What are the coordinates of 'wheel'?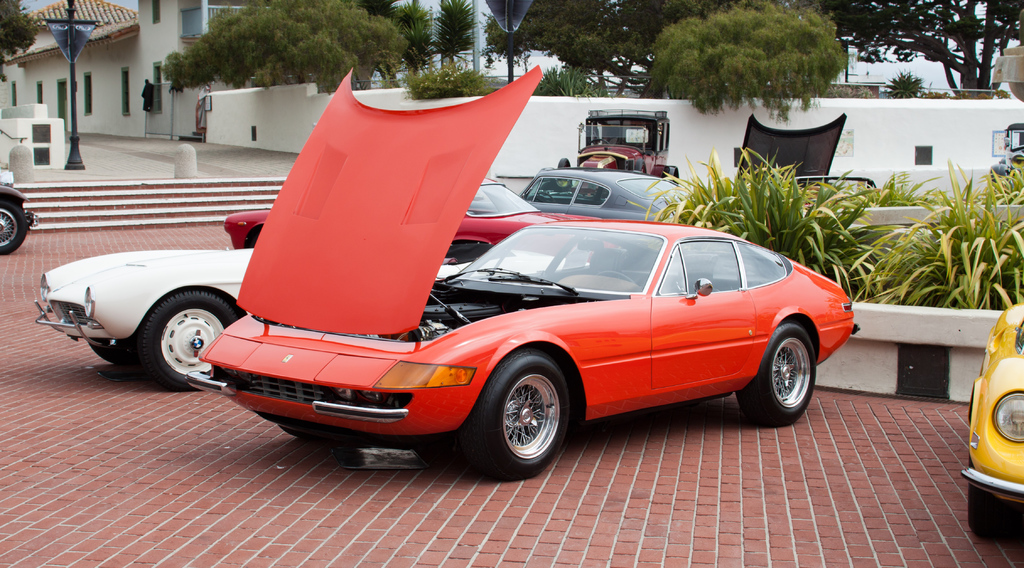
(481, 366, 572, 467).
